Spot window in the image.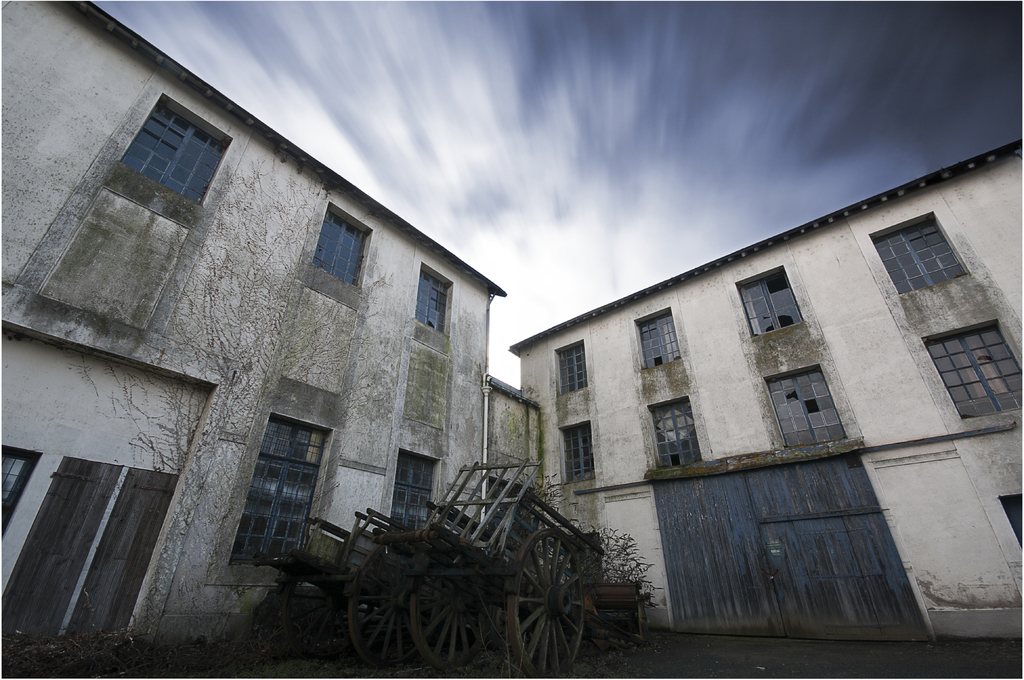
window found at x1=414 y1=261 x2=454 y2=337.
